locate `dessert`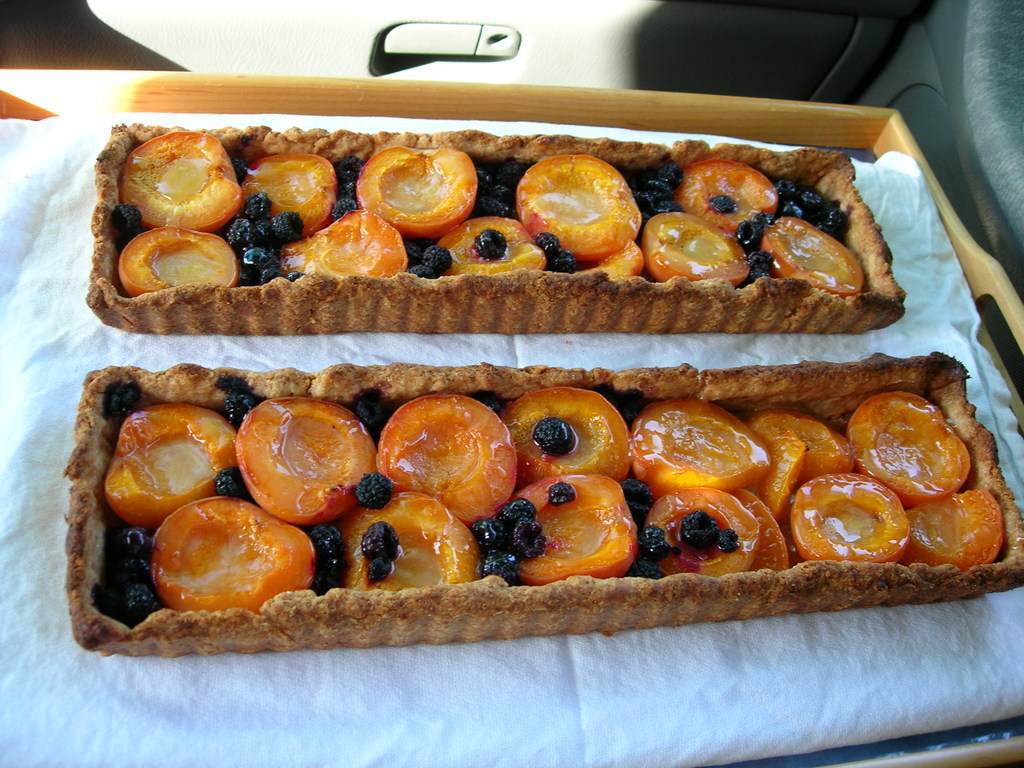
<bbox>113, 568, 151, 612</bbox>
